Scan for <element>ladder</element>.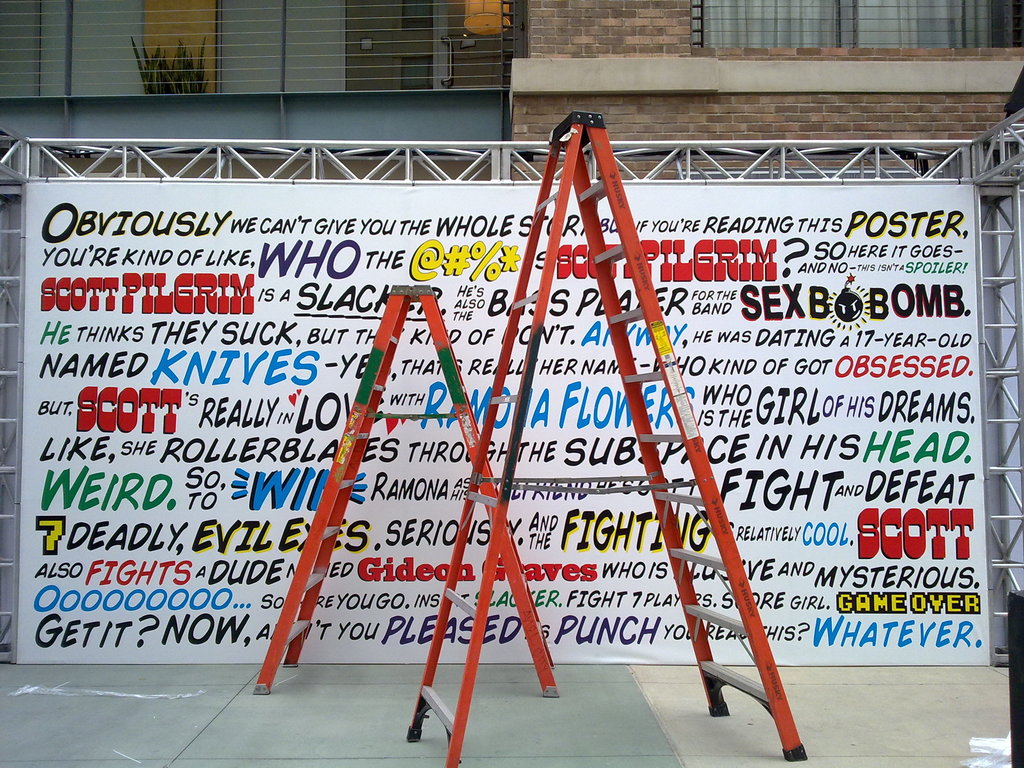
Scan result: locate(251, 279, 559, 696).
